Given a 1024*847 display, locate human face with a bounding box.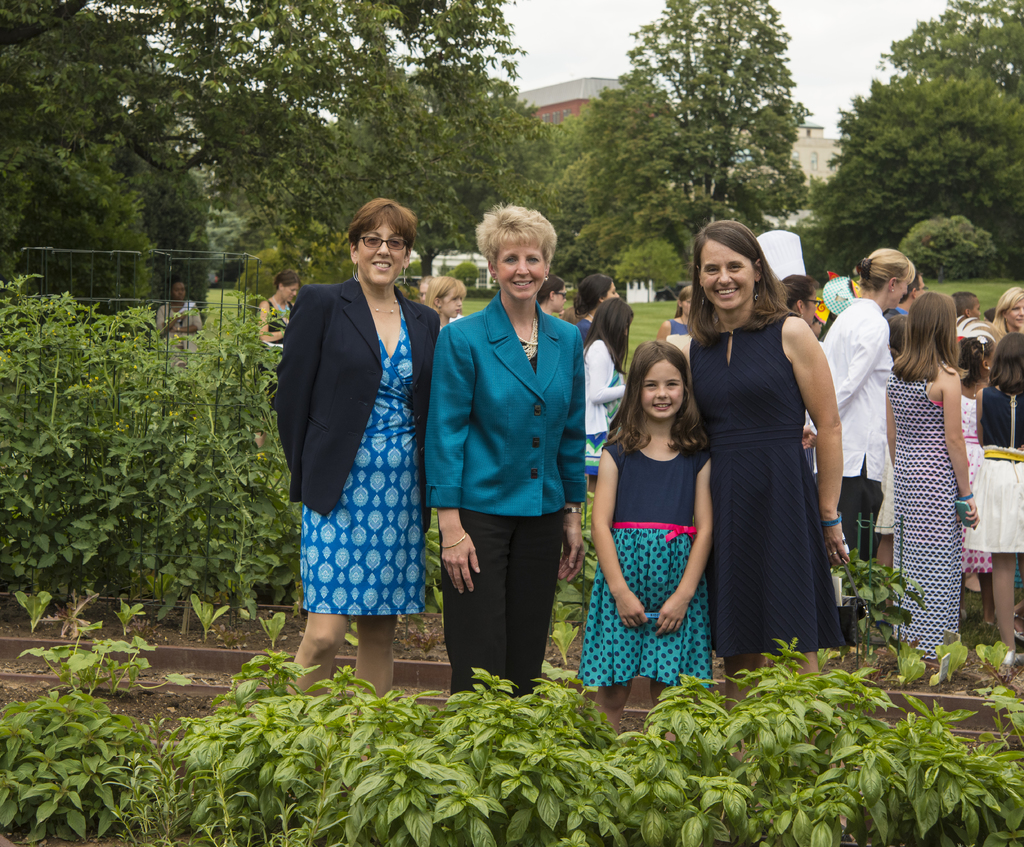
Located: {"x1": 681, "y1": 297, "x2": 691, "y2": 313}.
